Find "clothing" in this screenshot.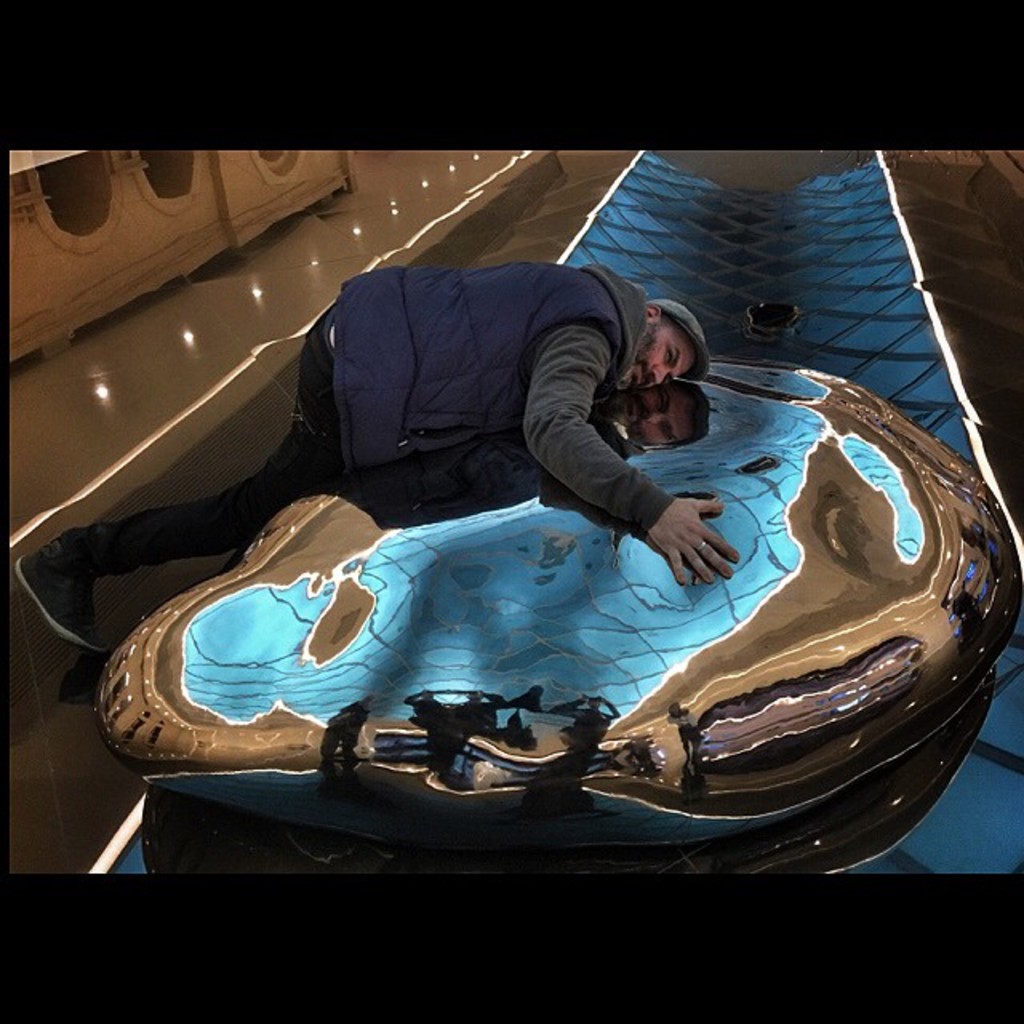
The bounding box for "clothing" is Rect(224, 395, 640, 571).
